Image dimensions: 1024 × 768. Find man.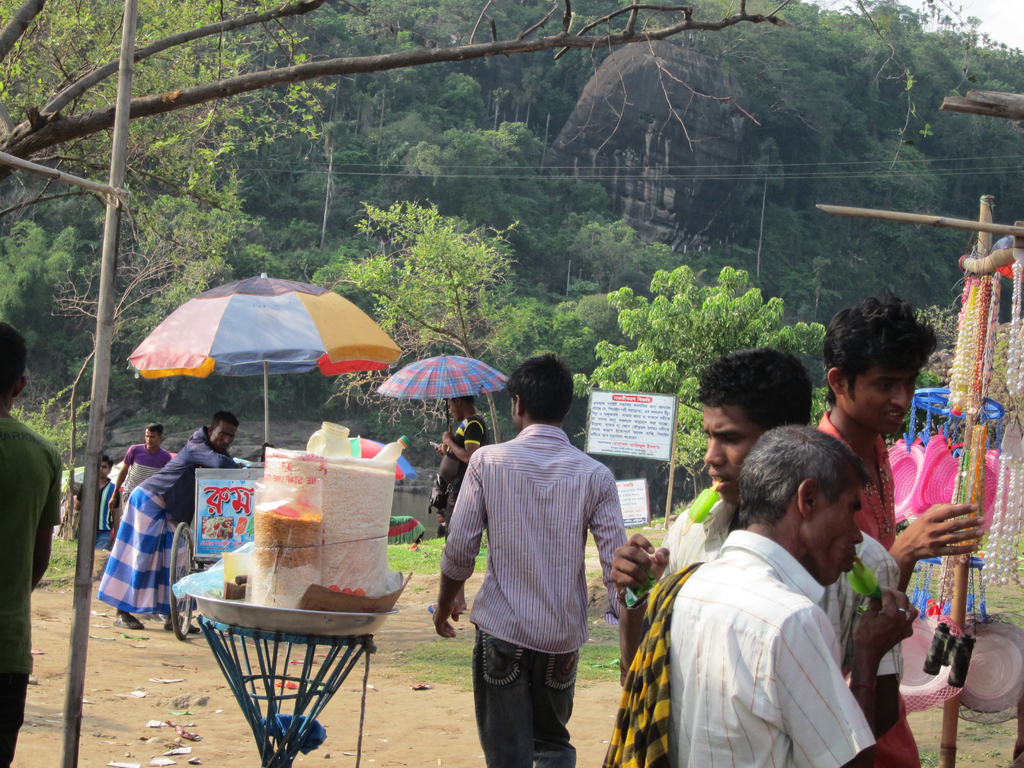
(623,422,924,767).
